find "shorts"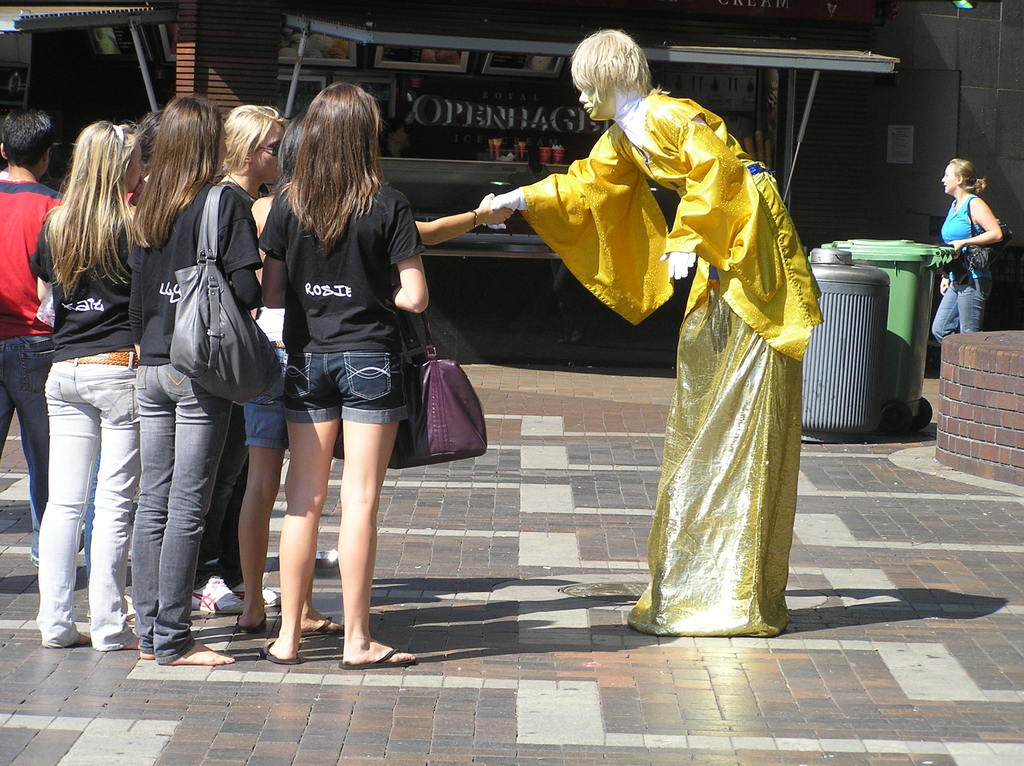
bbox(272, 351, 415, 416)
